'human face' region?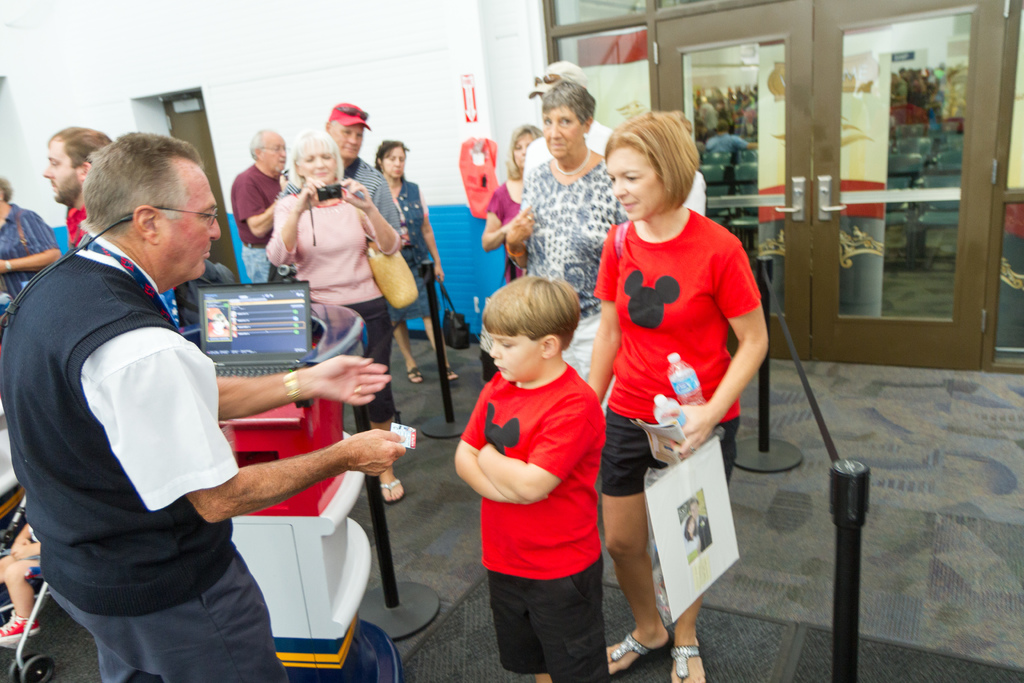
Rect(332, 124, 364, 157)
